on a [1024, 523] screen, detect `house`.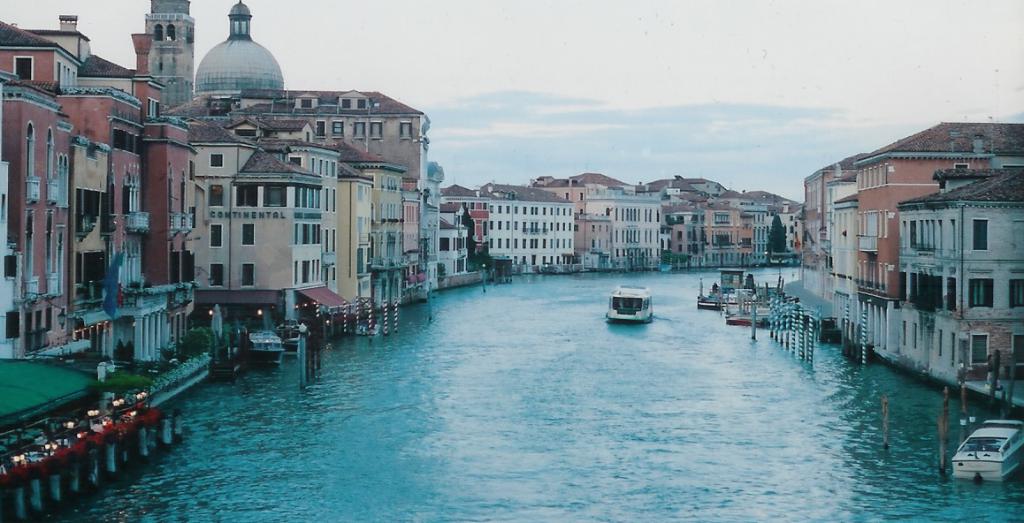
BBox(195, 116, 409, 338).
